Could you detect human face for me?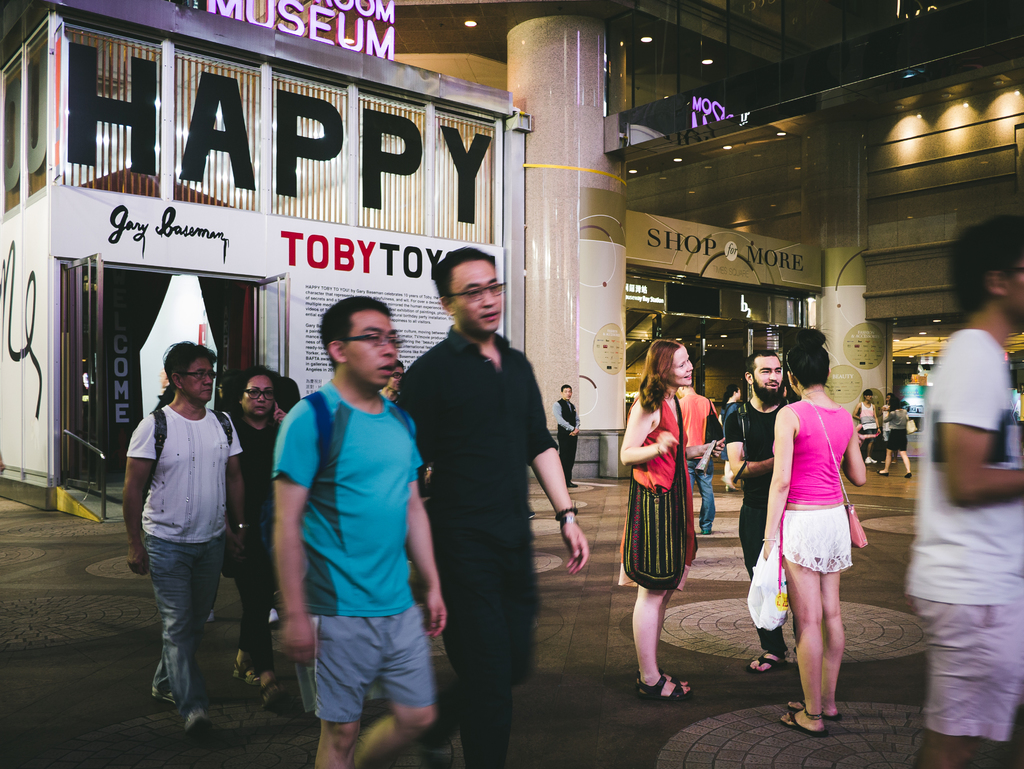
Detection result: [left=181, top=354, right=212, bottom=403].
